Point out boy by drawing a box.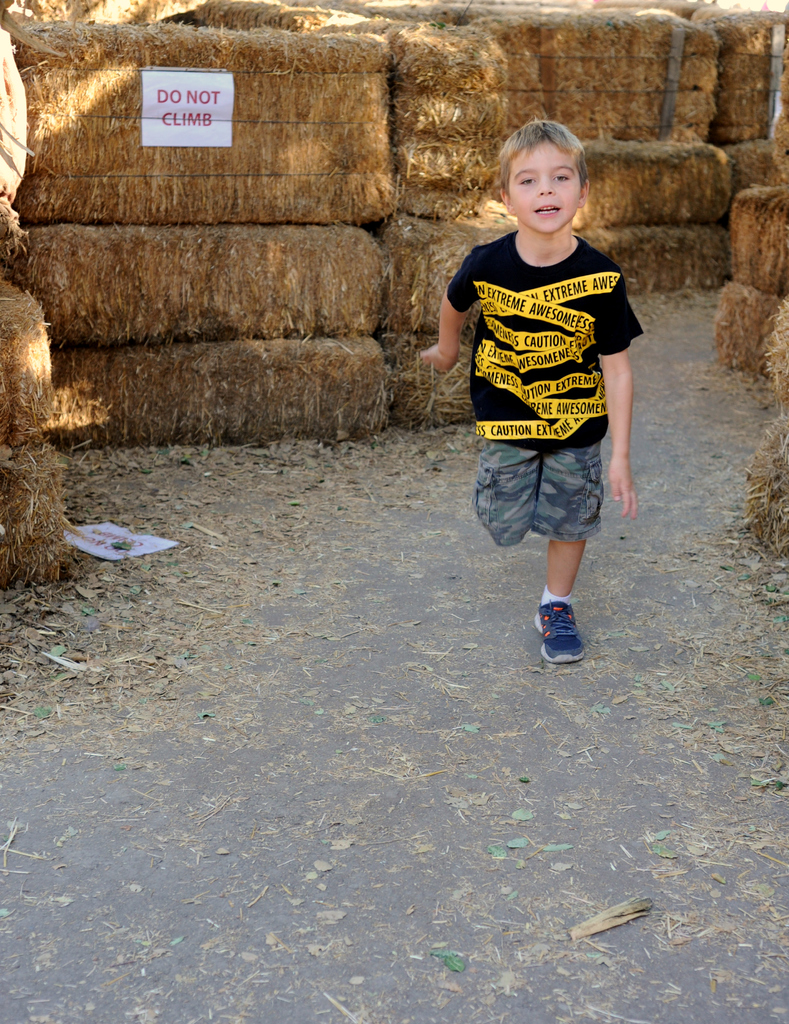
region(405, 115, 670, 672).
